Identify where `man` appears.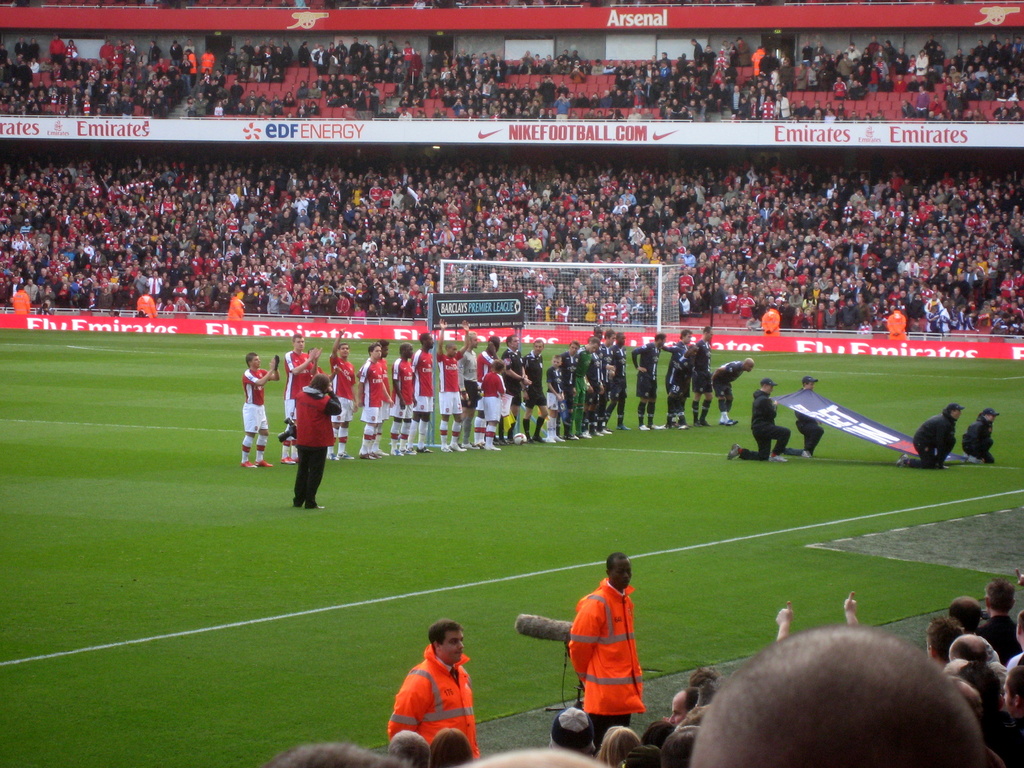
Appears at x1=456, y1=331, x2=484, y2=450.
